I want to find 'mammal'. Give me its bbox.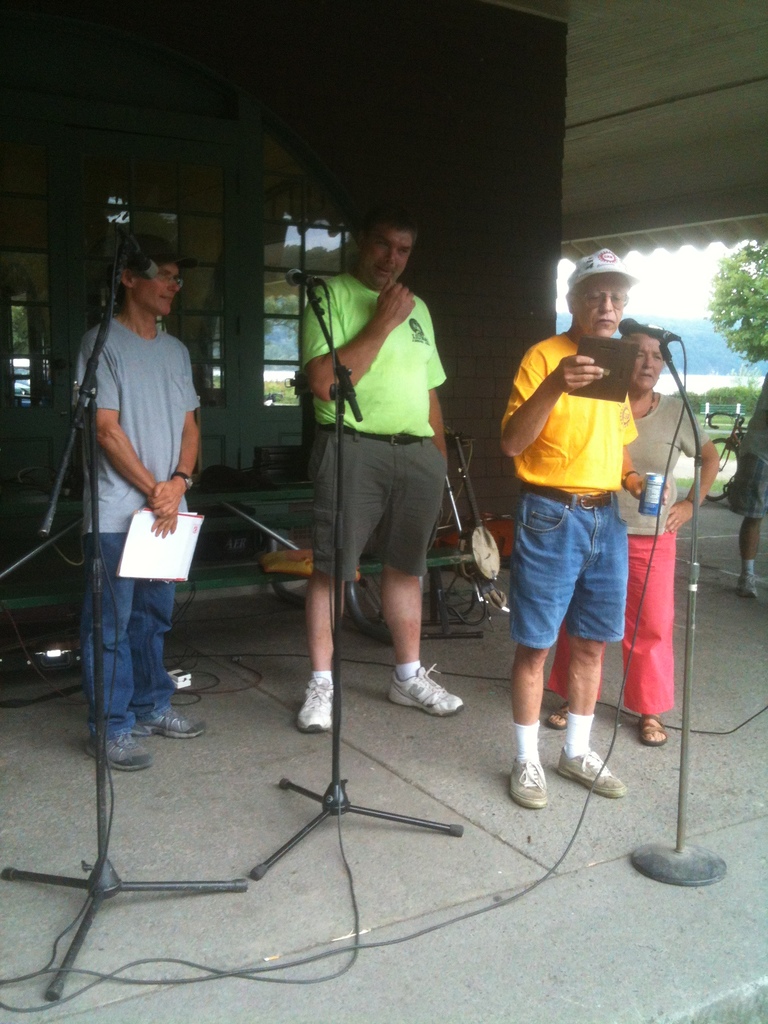
<bbox>298, 211, 472, 734</bbox>.
